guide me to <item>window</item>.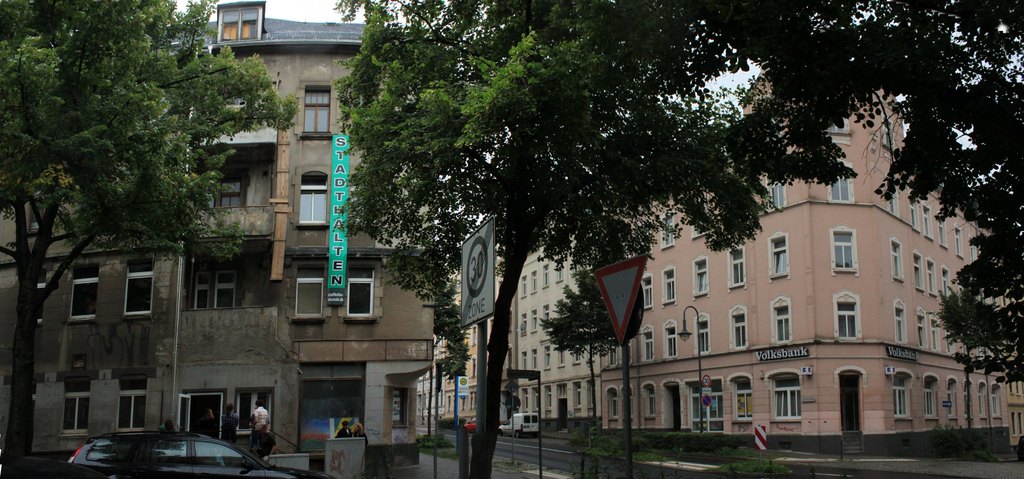
Guidance: 1012:410:1023:444.
